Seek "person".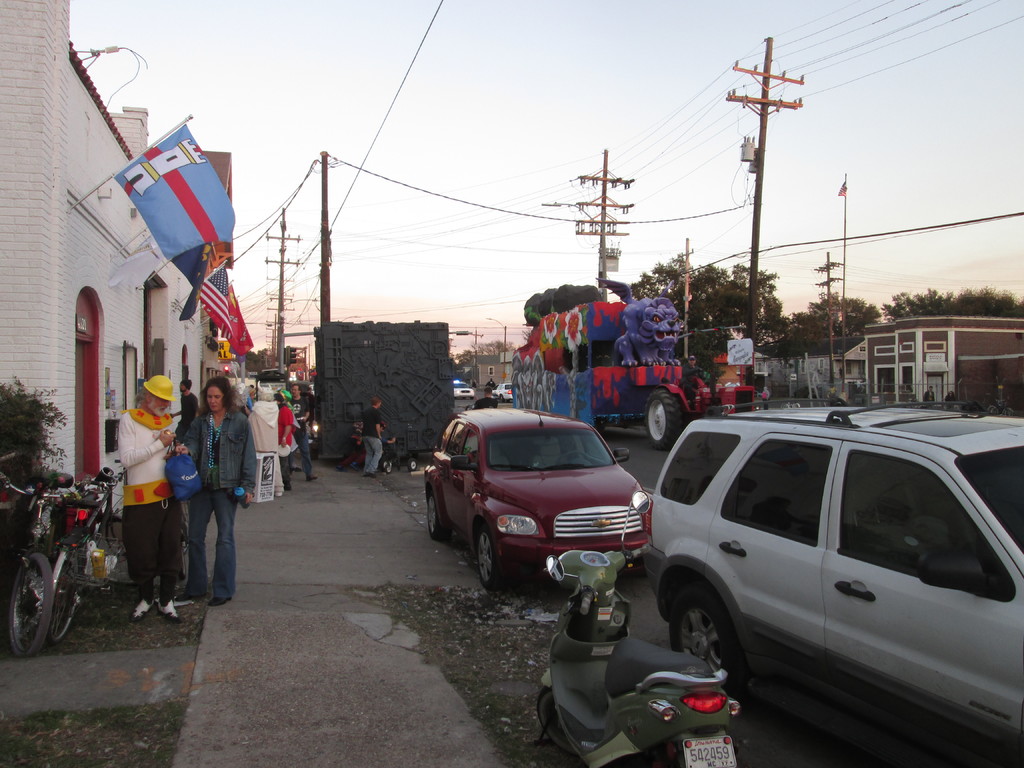
crop(335, 420, 394, 474).
